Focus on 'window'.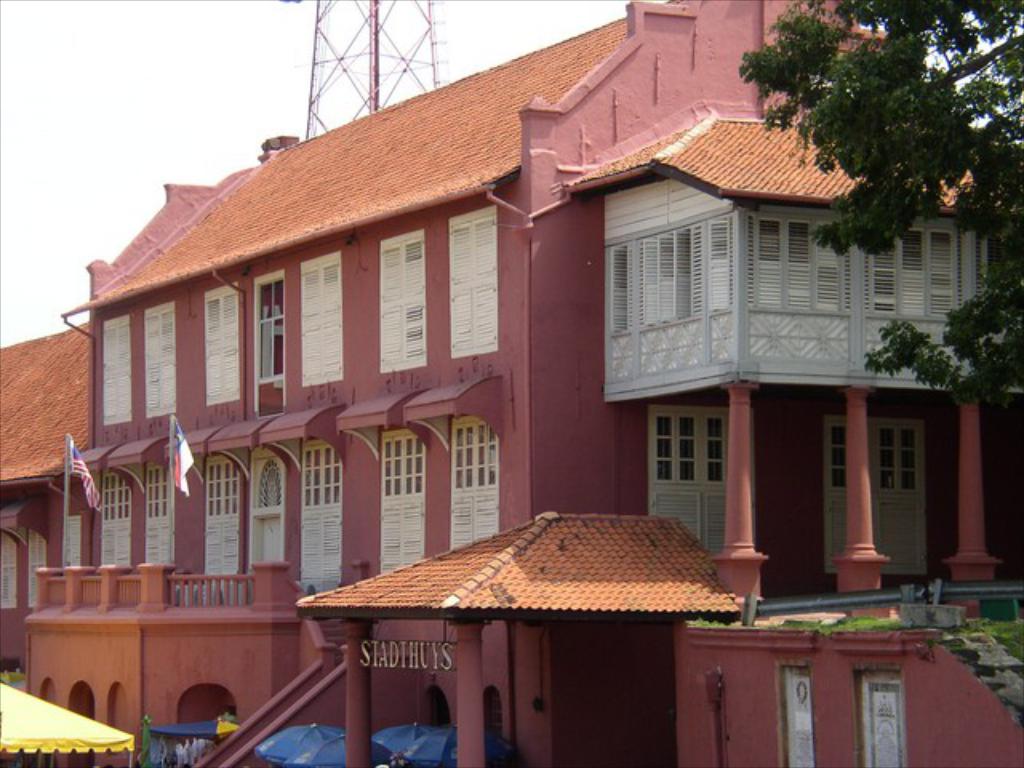
Focused at Rect(248, 443, 286, 568).
